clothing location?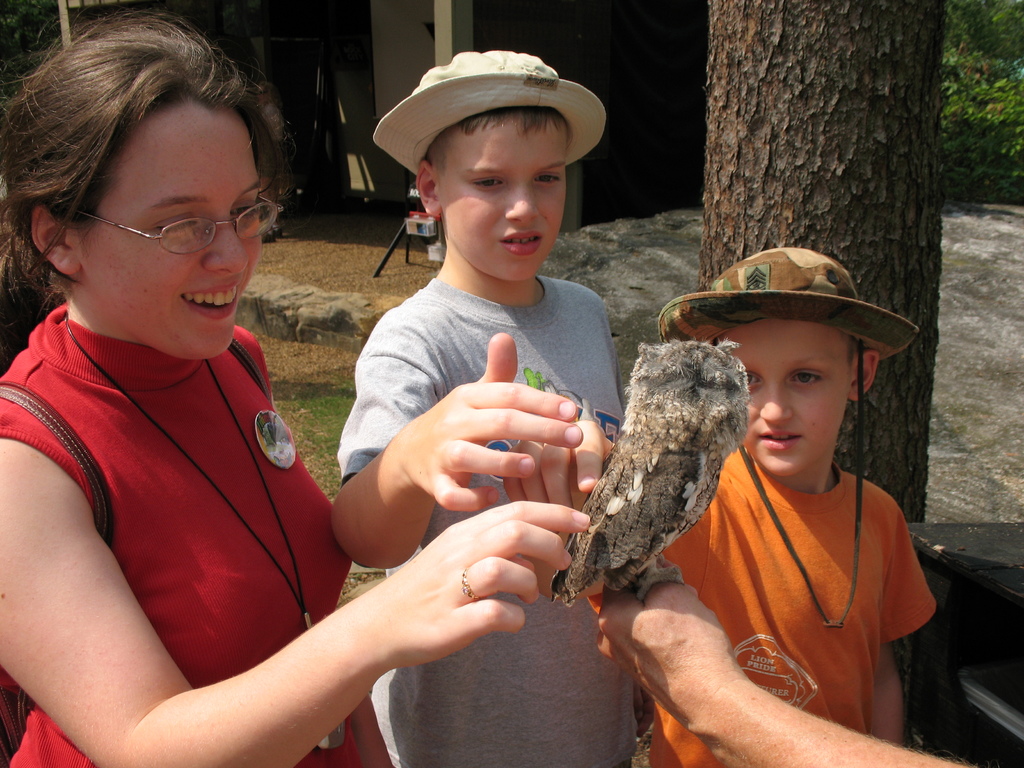
bbox=(335, 275, 625, 767)
